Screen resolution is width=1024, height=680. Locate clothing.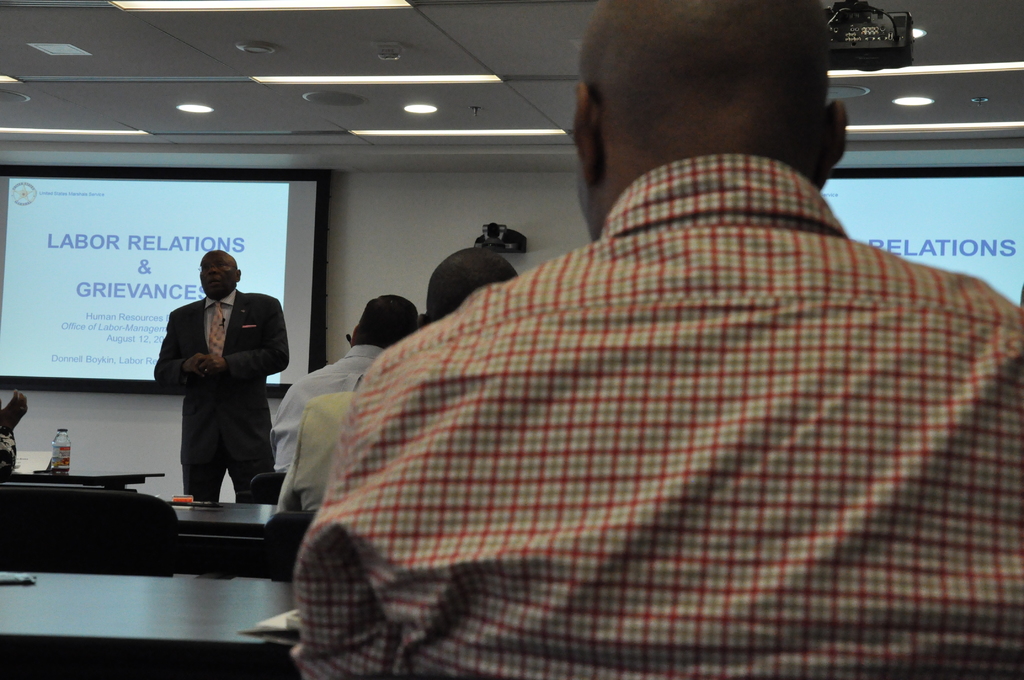
pyautogui.locateOnScreen(266, 341, 395, 498).
